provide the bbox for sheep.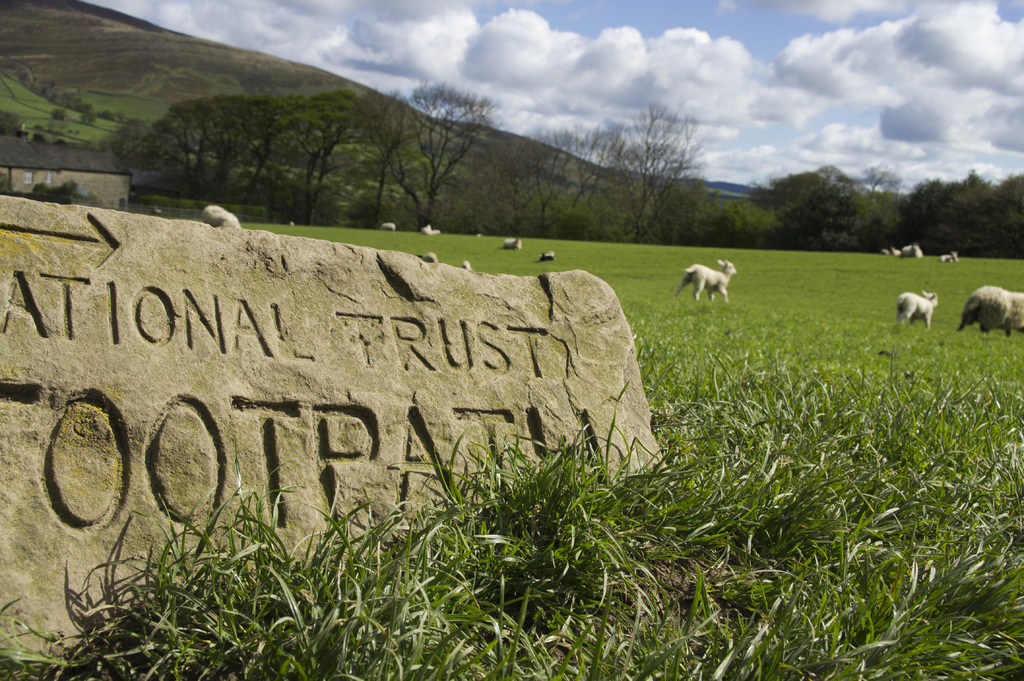
[463,262,472,269].
